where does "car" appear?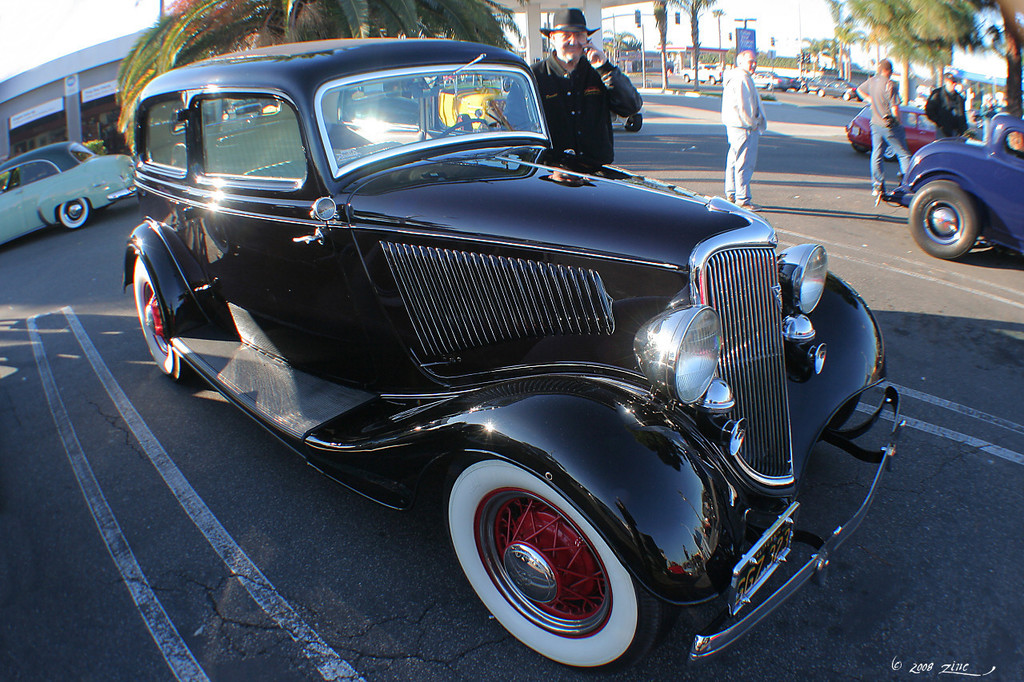
Appears at bbox=[752, 74, 797, 92].
